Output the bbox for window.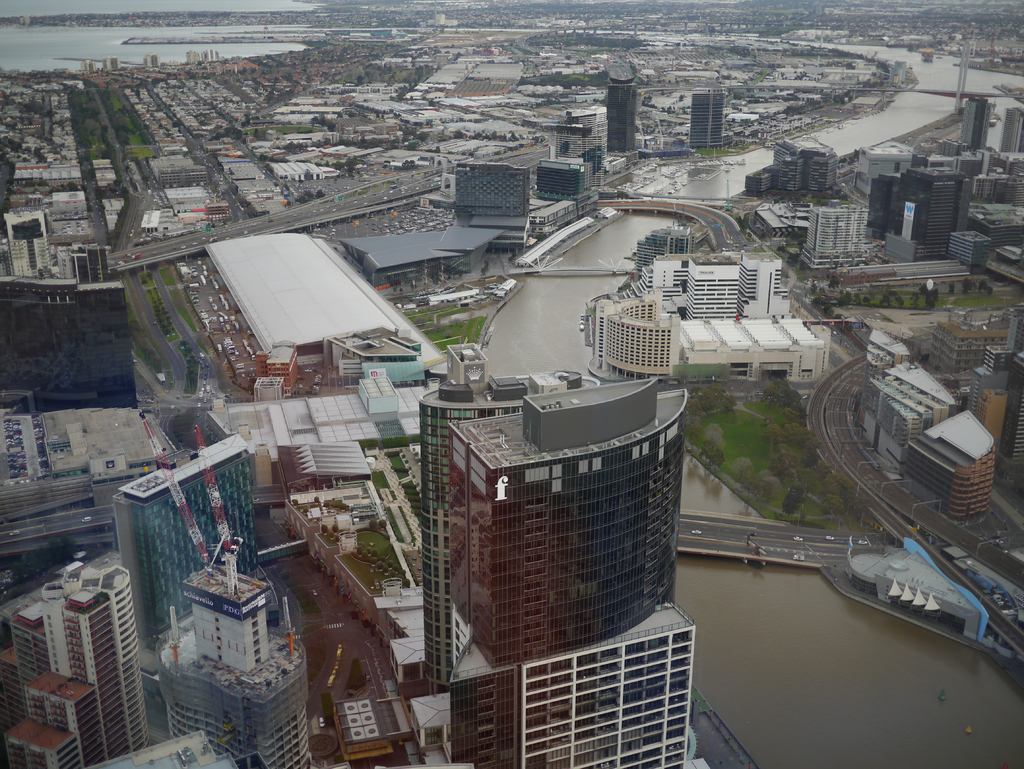
locate(578, 667, 598, 679).
